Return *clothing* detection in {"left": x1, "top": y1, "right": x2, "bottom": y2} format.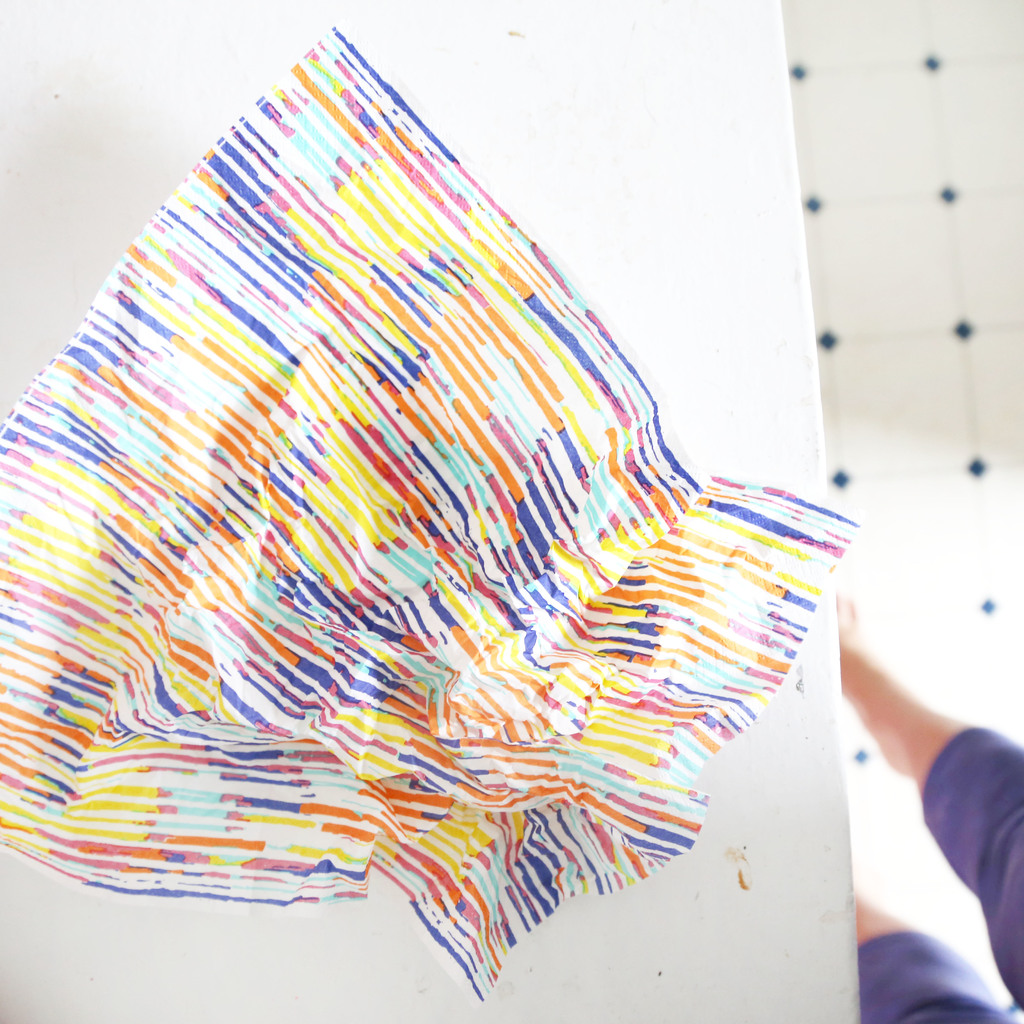
{"left": 856, "top": 721, "right": 1023, "bottom": 1023}.
